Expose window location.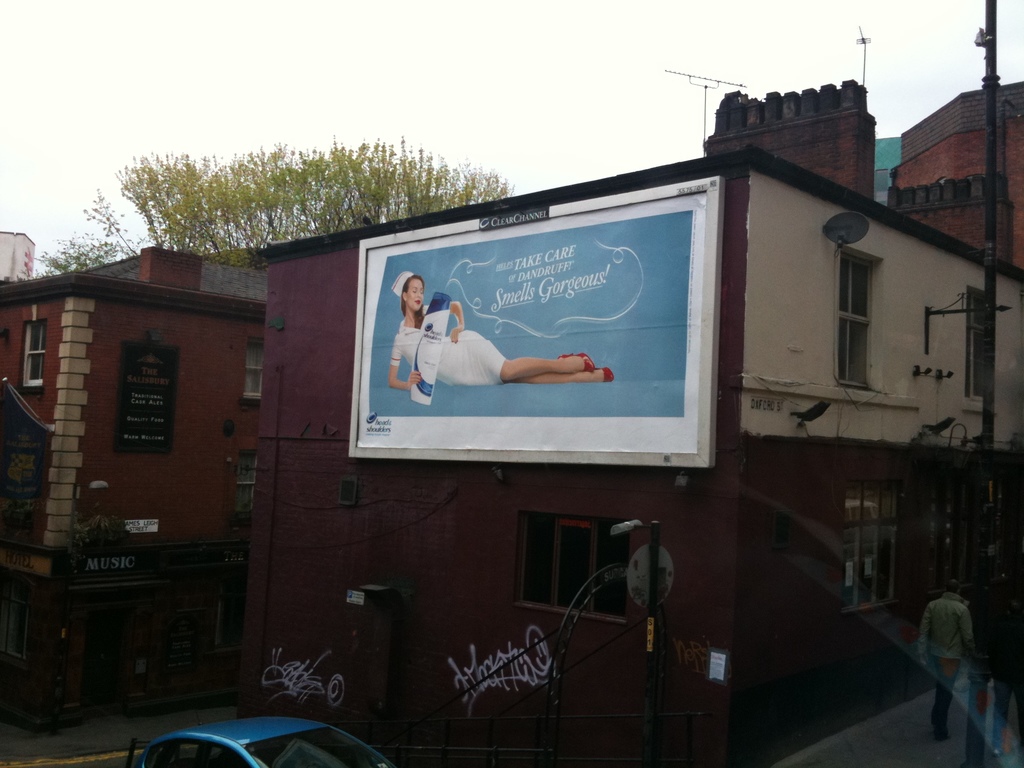
Exposed at rect(520, 514, 634, 620).
